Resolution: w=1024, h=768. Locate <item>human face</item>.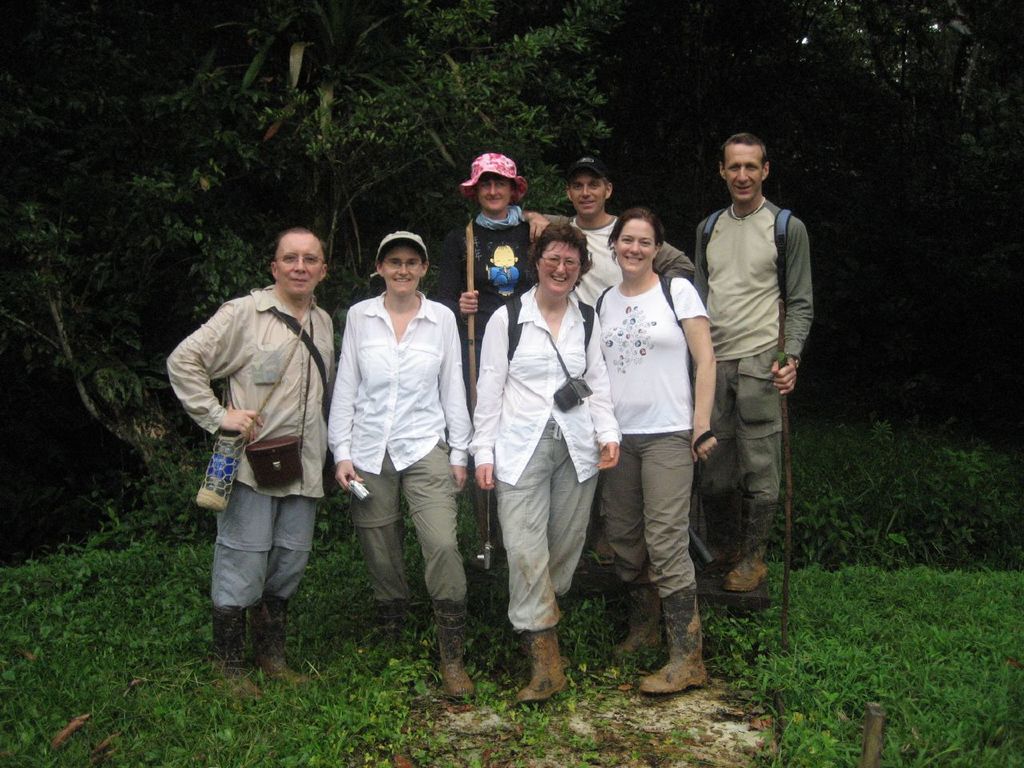
(left=272, top=234, right=326, bottom=290).
